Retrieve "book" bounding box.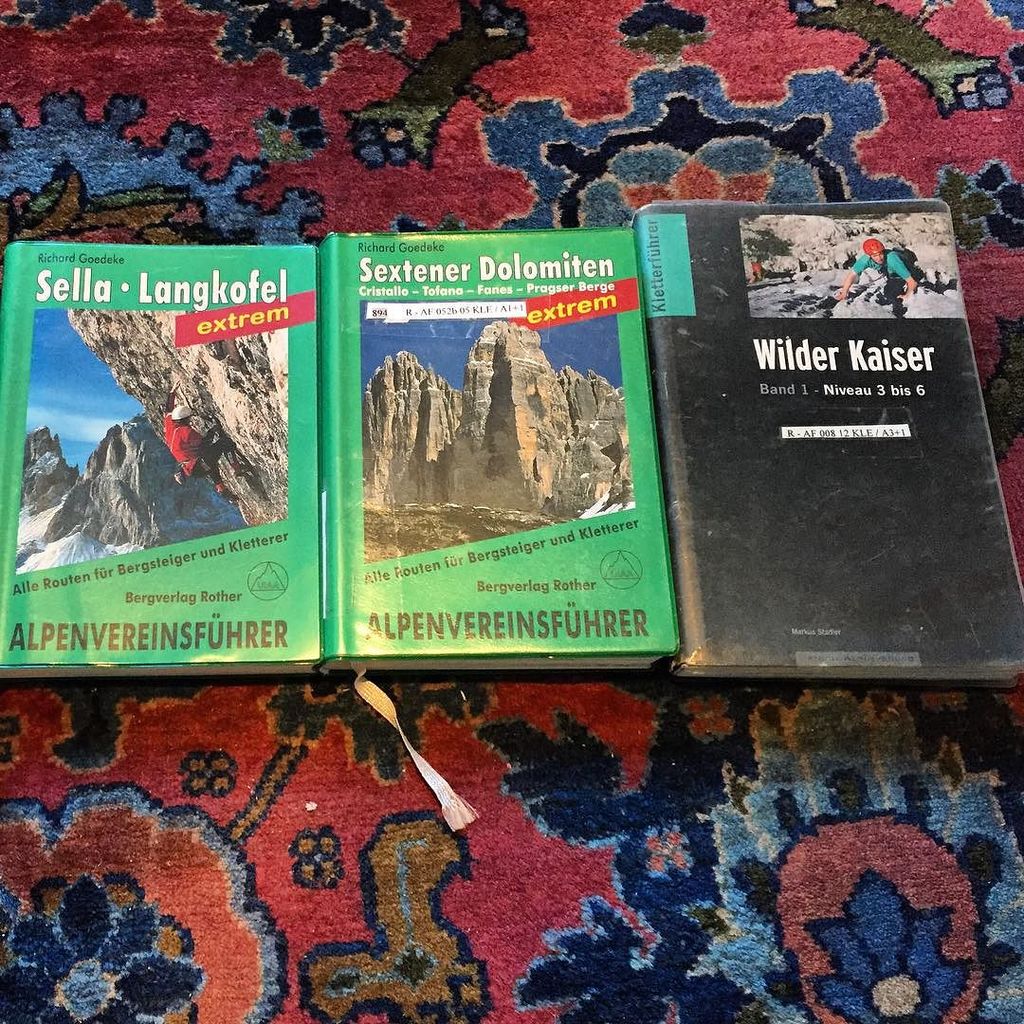
Bounding box: 0, 235, 319, 681.
